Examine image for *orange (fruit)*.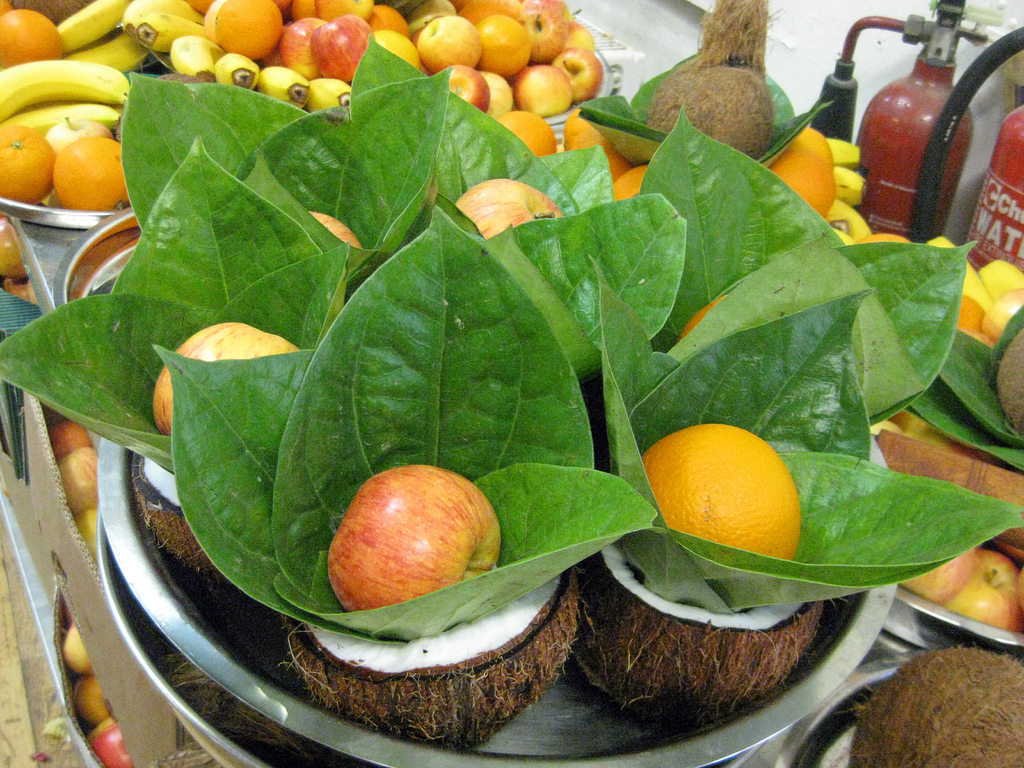
Examination result: x1=0, y1=128, x2=57, y2=206.
